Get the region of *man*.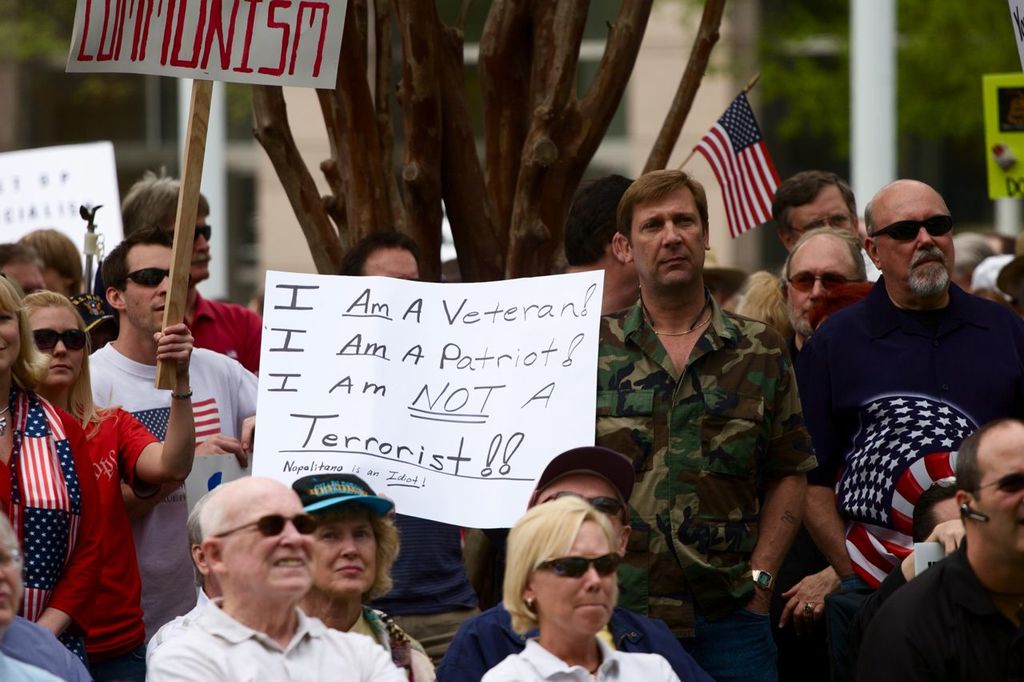
<region>557, 179, 638, 350</region>.
